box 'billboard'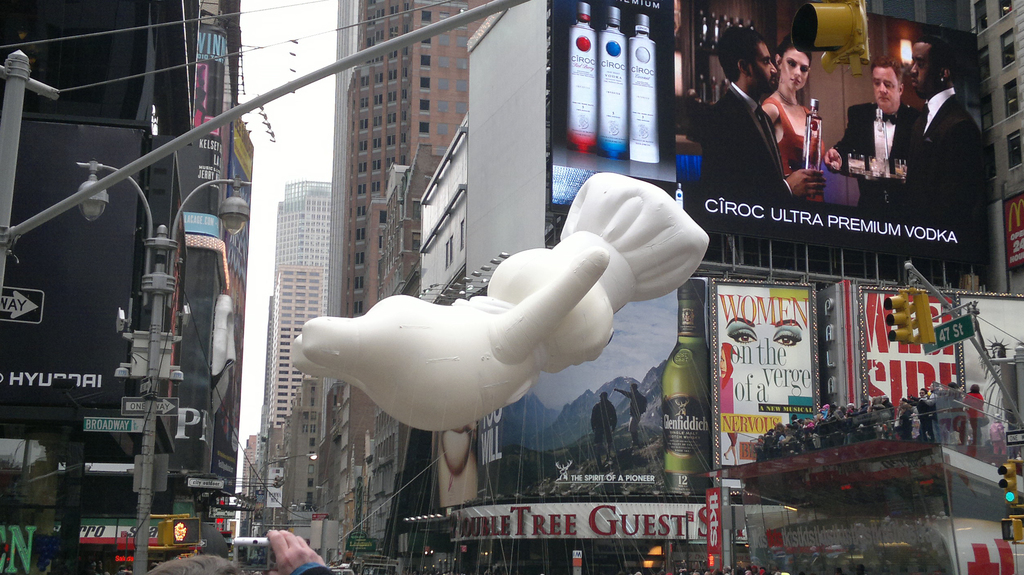
locate(78, 512, 193, 544)
